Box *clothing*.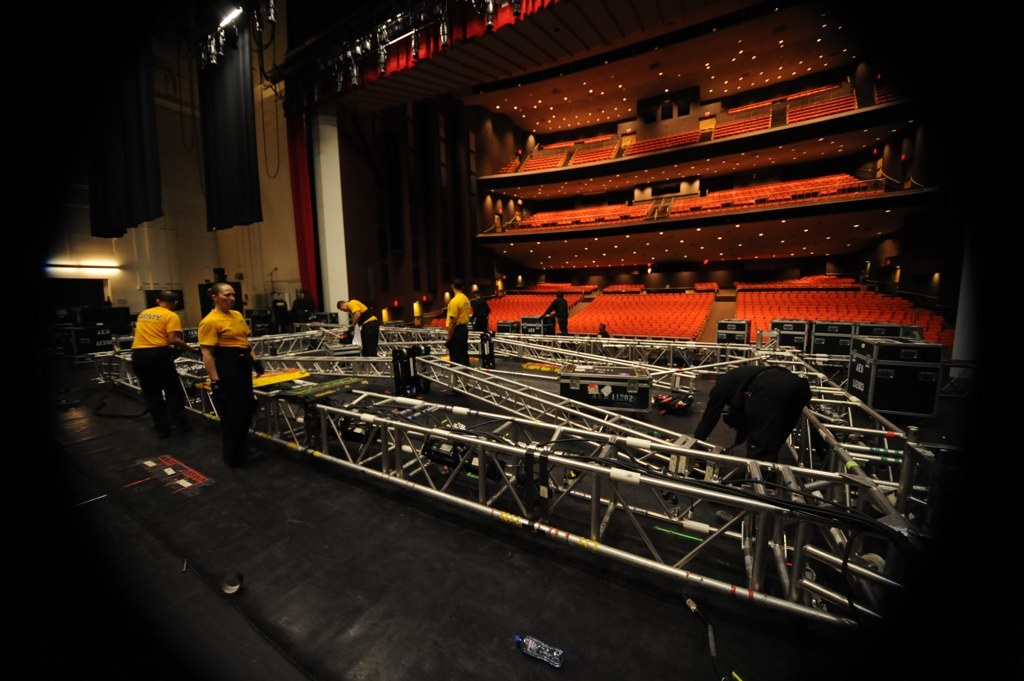
438, 291, 474, 369.
